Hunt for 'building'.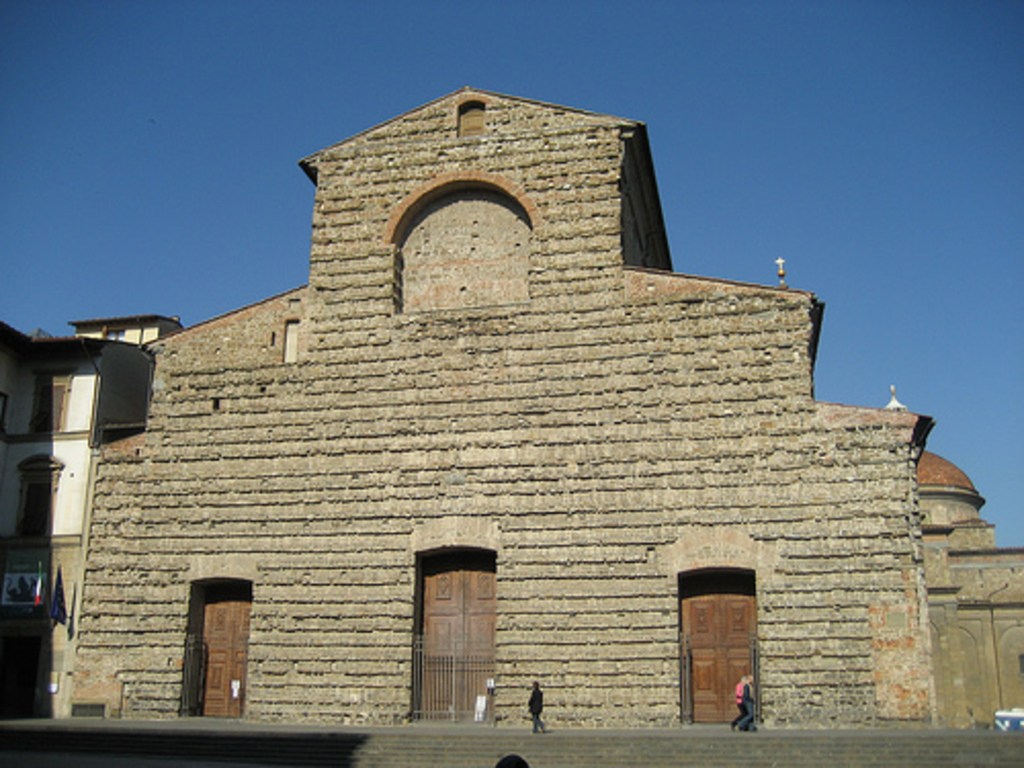
Hunted down at x1=70, y1=86, x2=936, y2=727.
